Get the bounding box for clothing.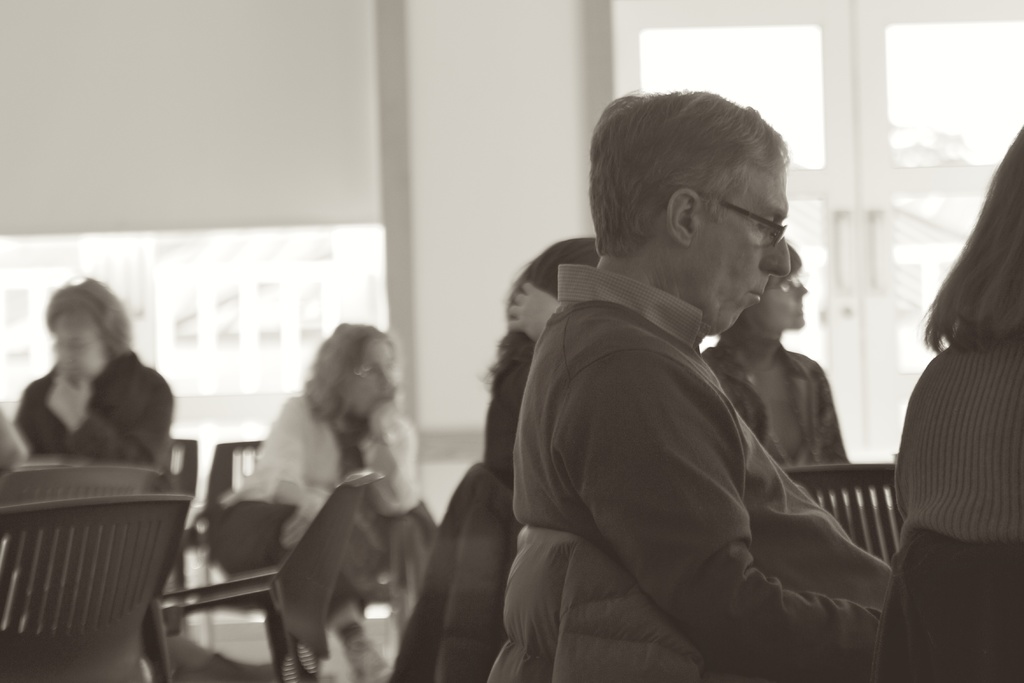
l=895, t=325, r=1023, b=536.
